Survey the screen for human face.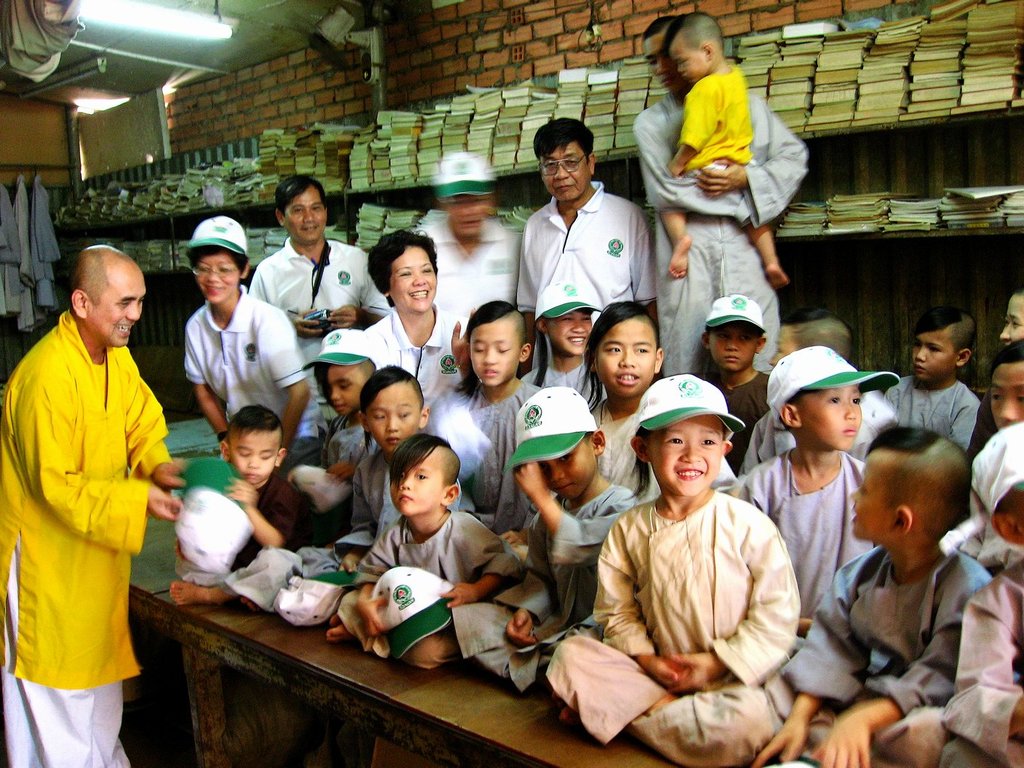
Survey found: {"x1": 391, "y1": 450, "x2": 445, "y2": 513}.
